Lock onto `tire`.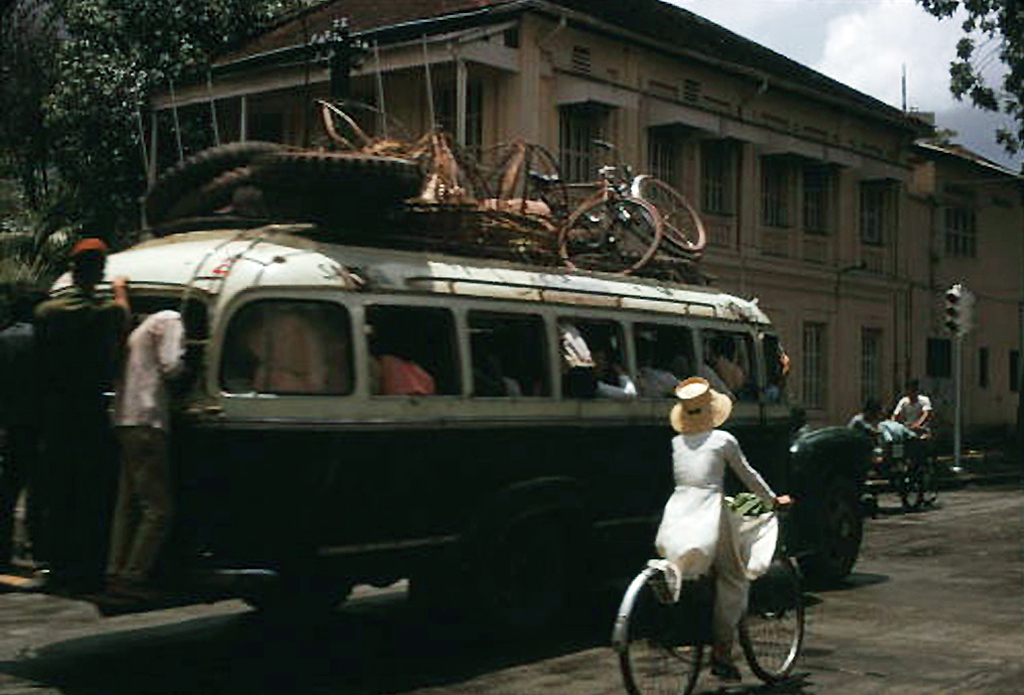
Locked: Rect(619, 571, 699, 694).
